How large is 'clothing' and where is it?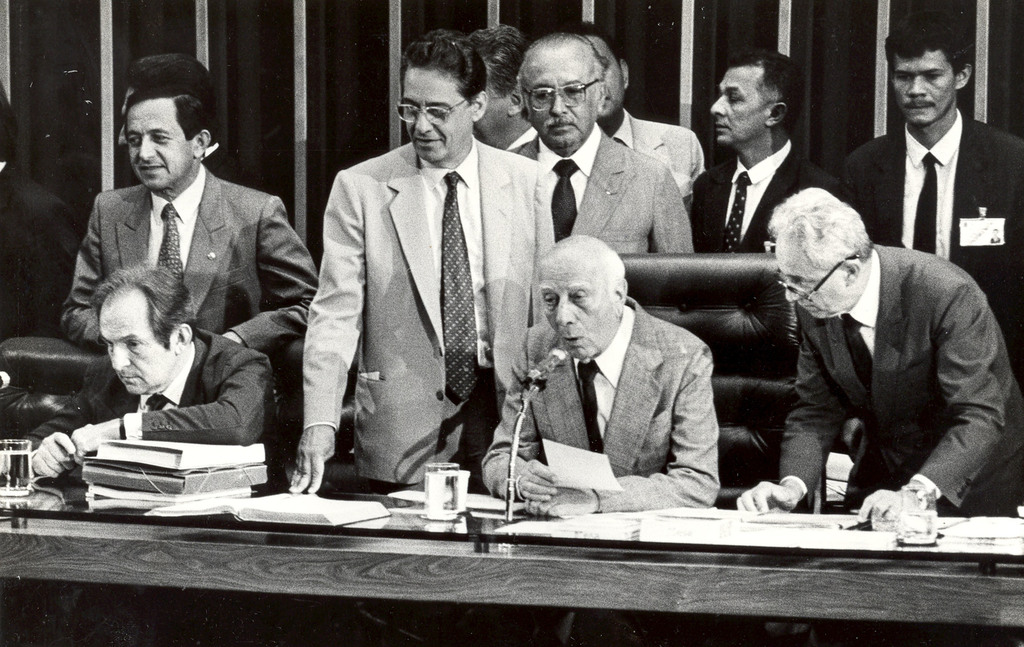
Bounding box: 5 323 284 456.
